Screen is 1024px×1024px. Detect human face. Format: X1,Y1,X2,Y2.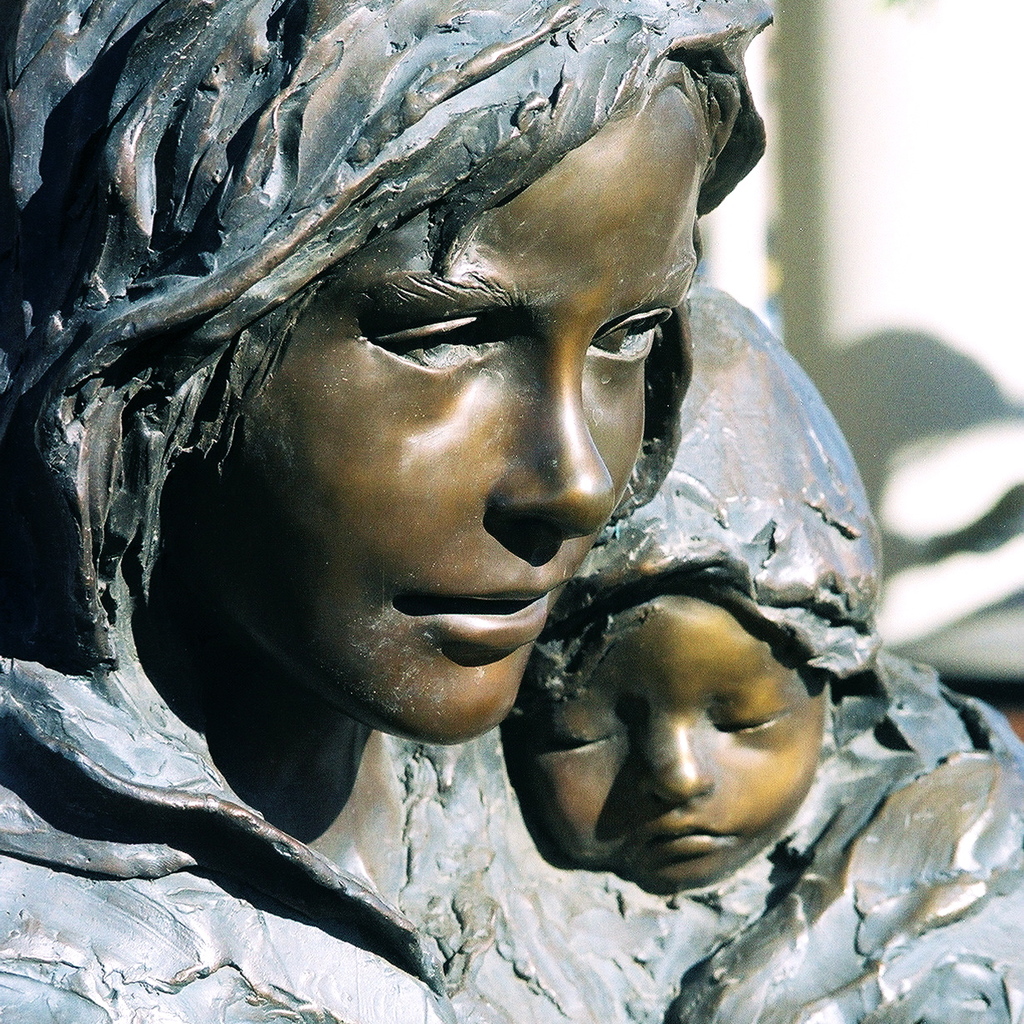
518,588,823,875.
